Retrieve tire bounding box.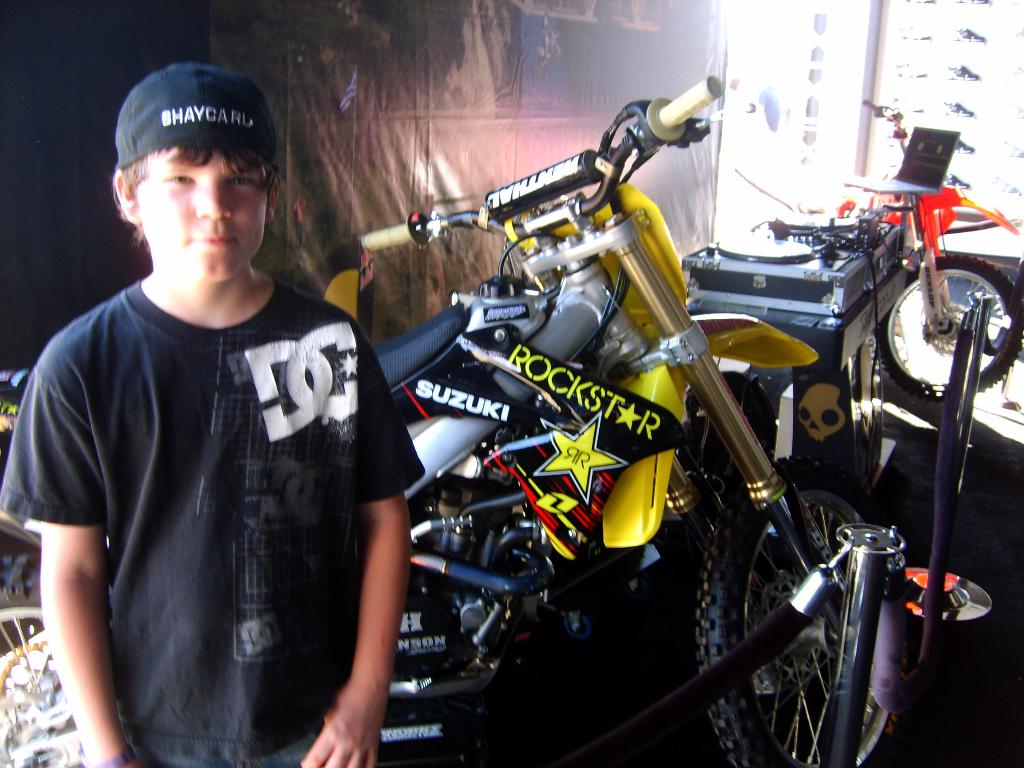
Bounding box: region(687, 456, 911, 767).
